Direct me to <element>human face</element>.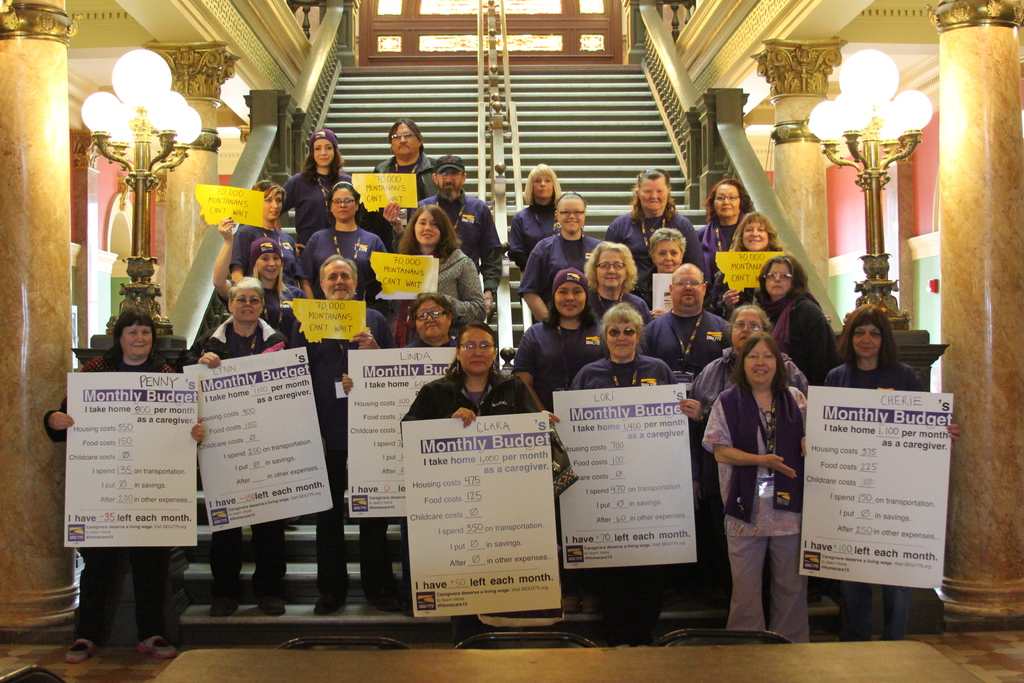
Direction: <bbox>555, 194, 584, 227</bbox>.
